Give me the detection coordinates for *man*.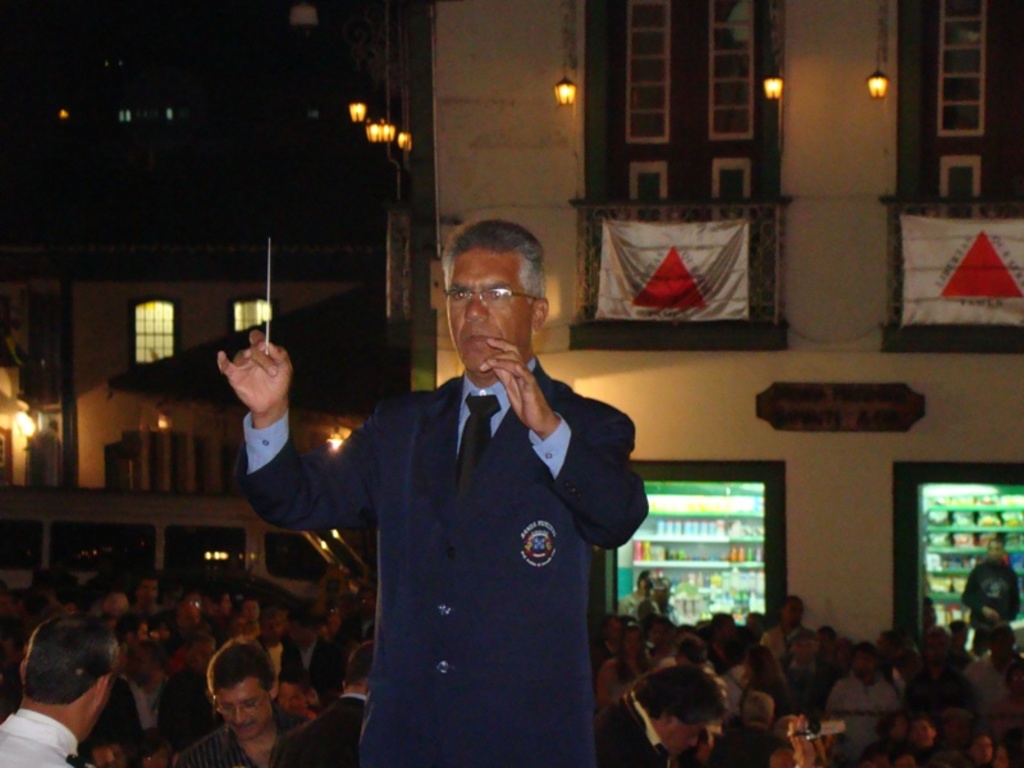
269,227,655,751.
